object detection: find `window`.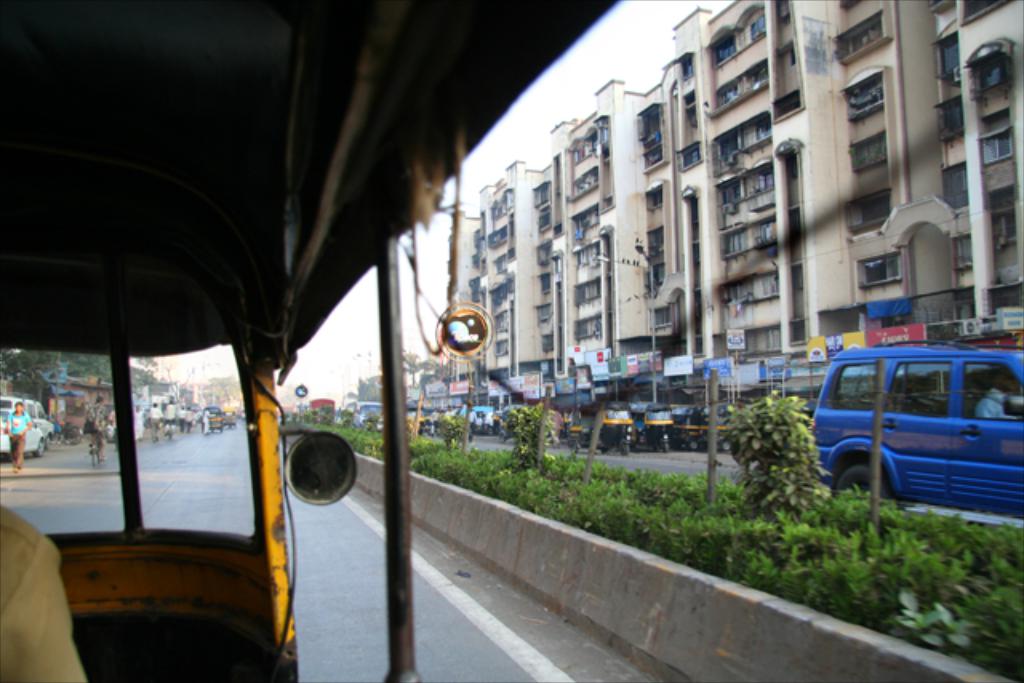
pyautogui.locateOnScreen(939, 163, 970, 210).
